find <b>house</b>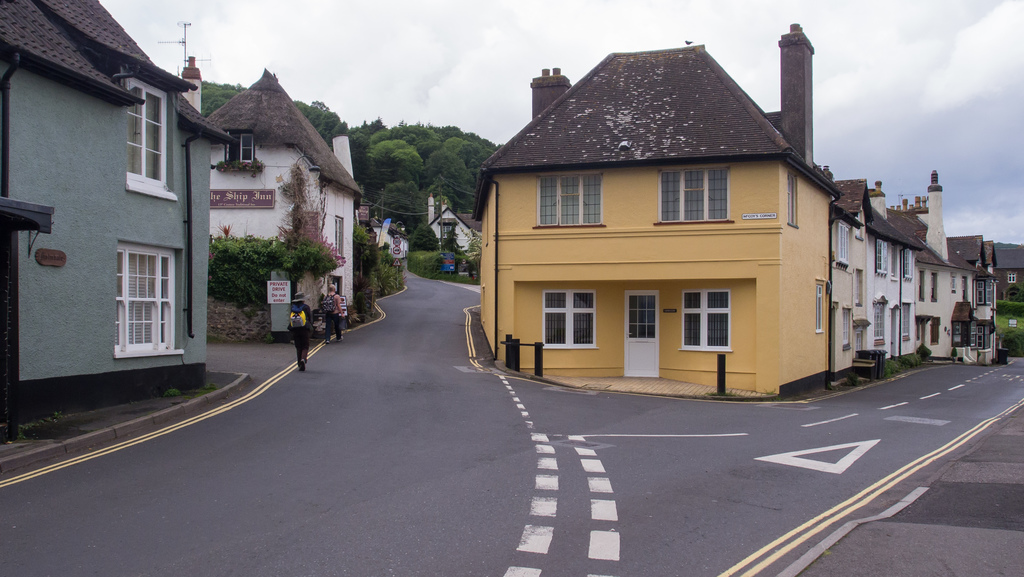
BBox(203, 69, 369, 321)
